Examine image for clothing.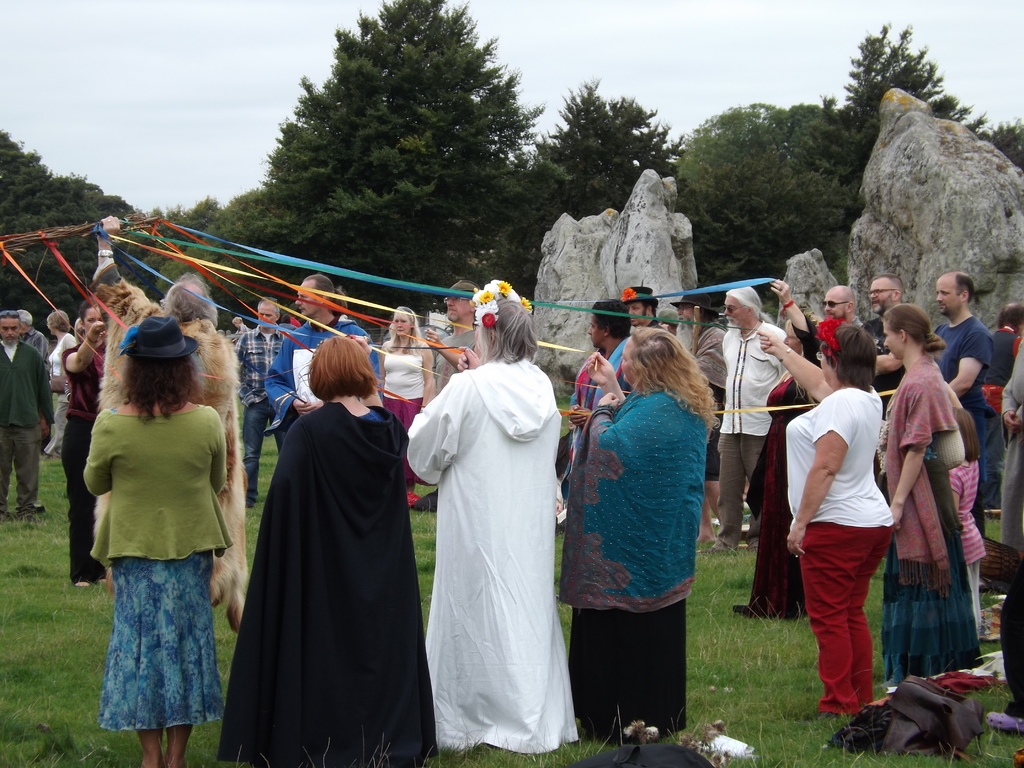
Examination result: 977,326,1023,418.
